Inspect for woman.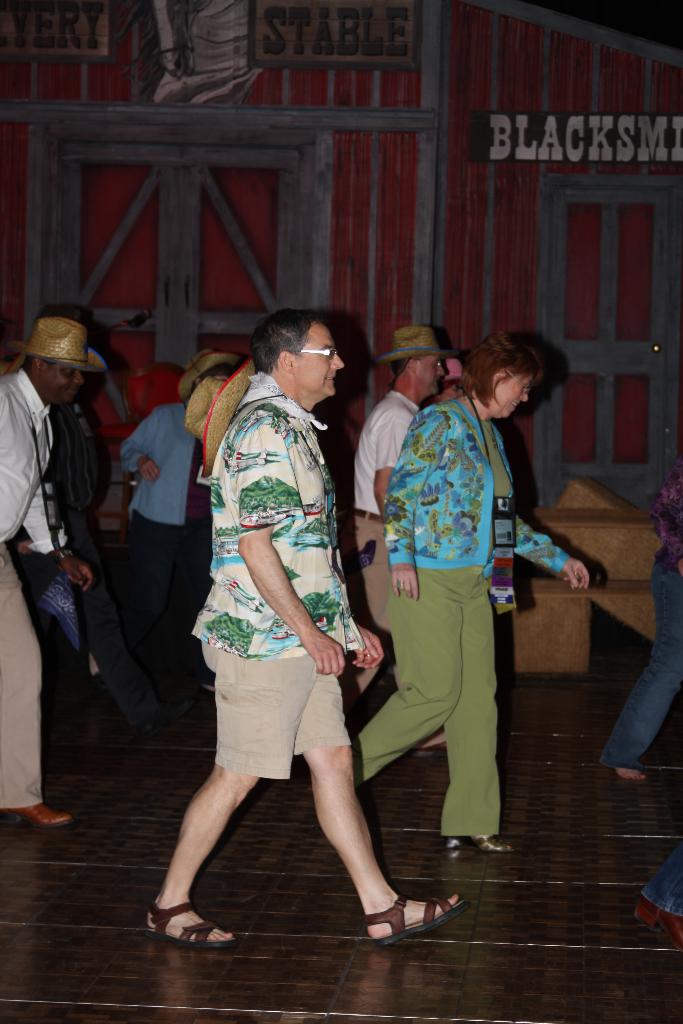
Inspection: bbox(601, 456, 682, 779).
